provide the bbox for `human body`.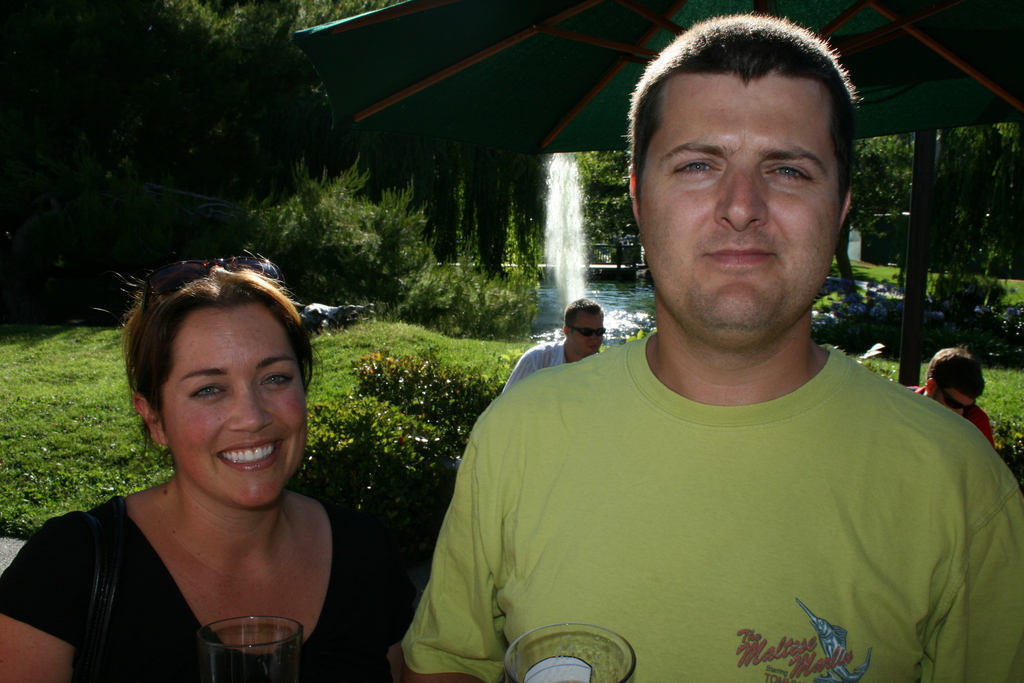
bbox=[63, 267, 365, 680].
